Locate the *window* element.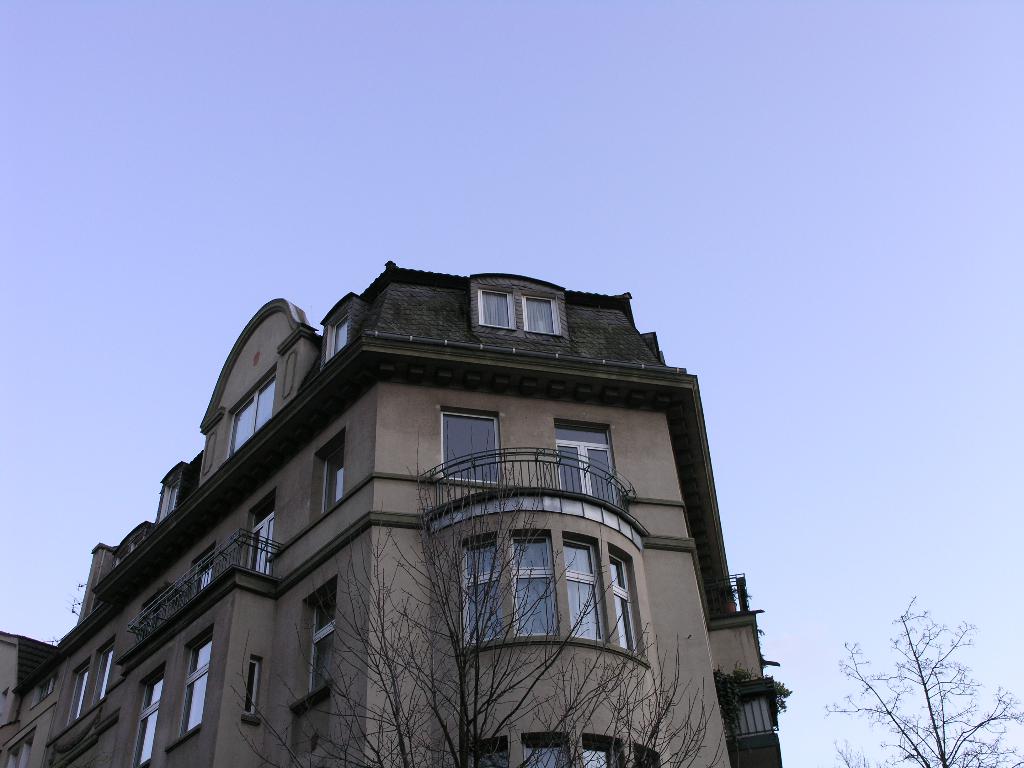
Element bbox: BBox(551, 414, 619, 499).
